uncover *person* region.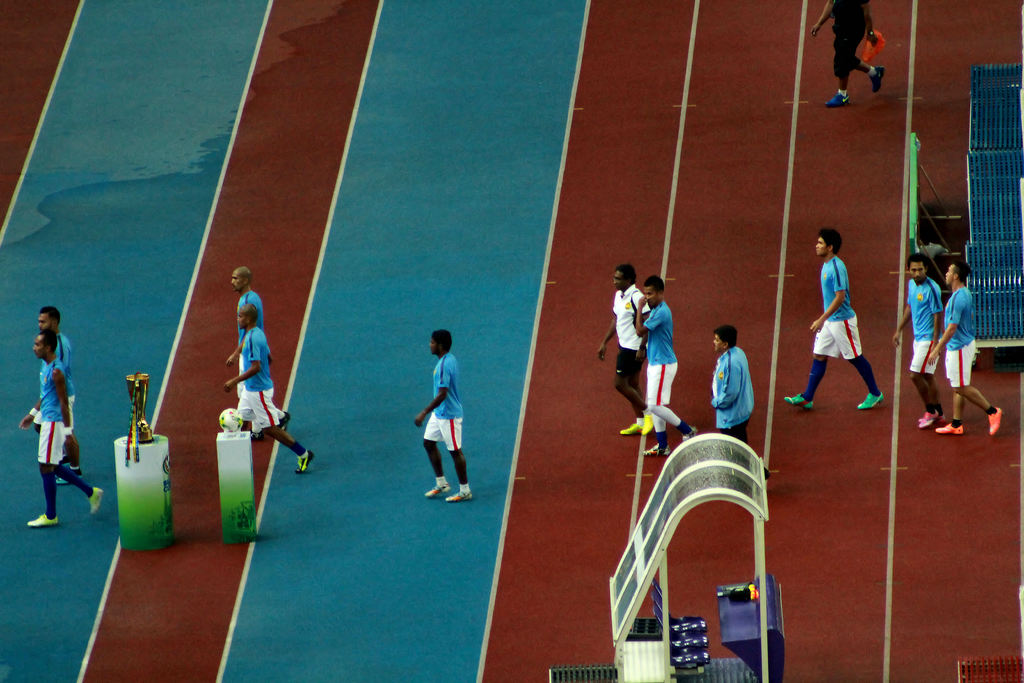
Uncovered: [229, 264, 262, 356].
